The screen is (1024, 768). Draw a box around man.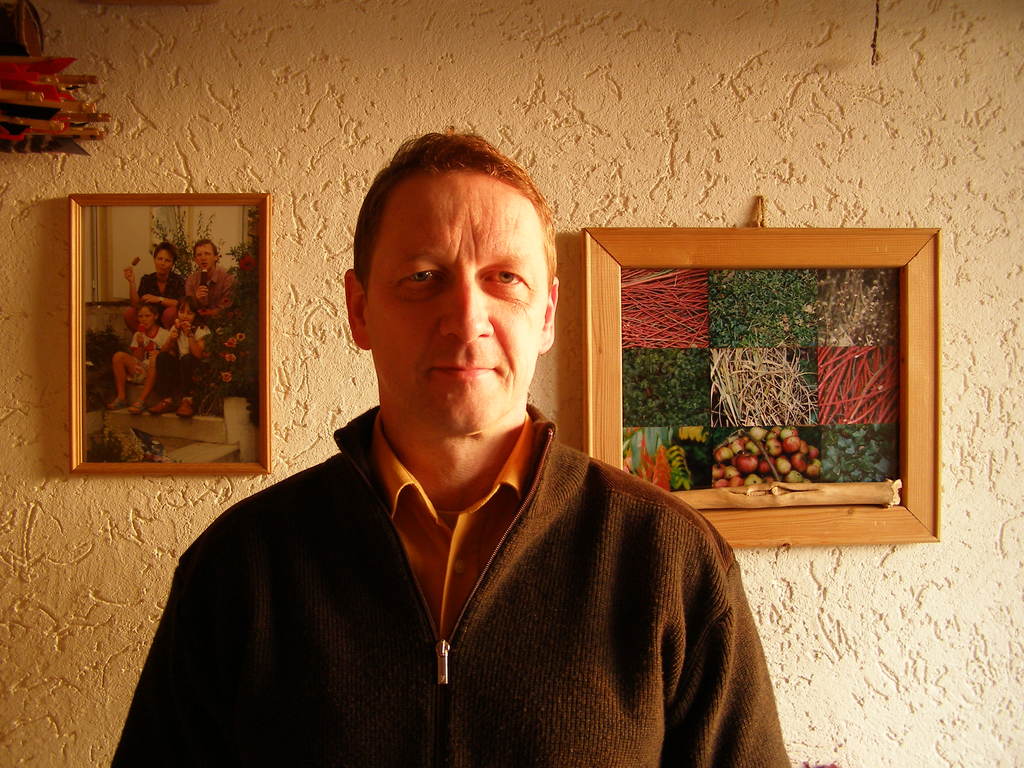
[x1=185, y1=239, x2=238, y2=322].
